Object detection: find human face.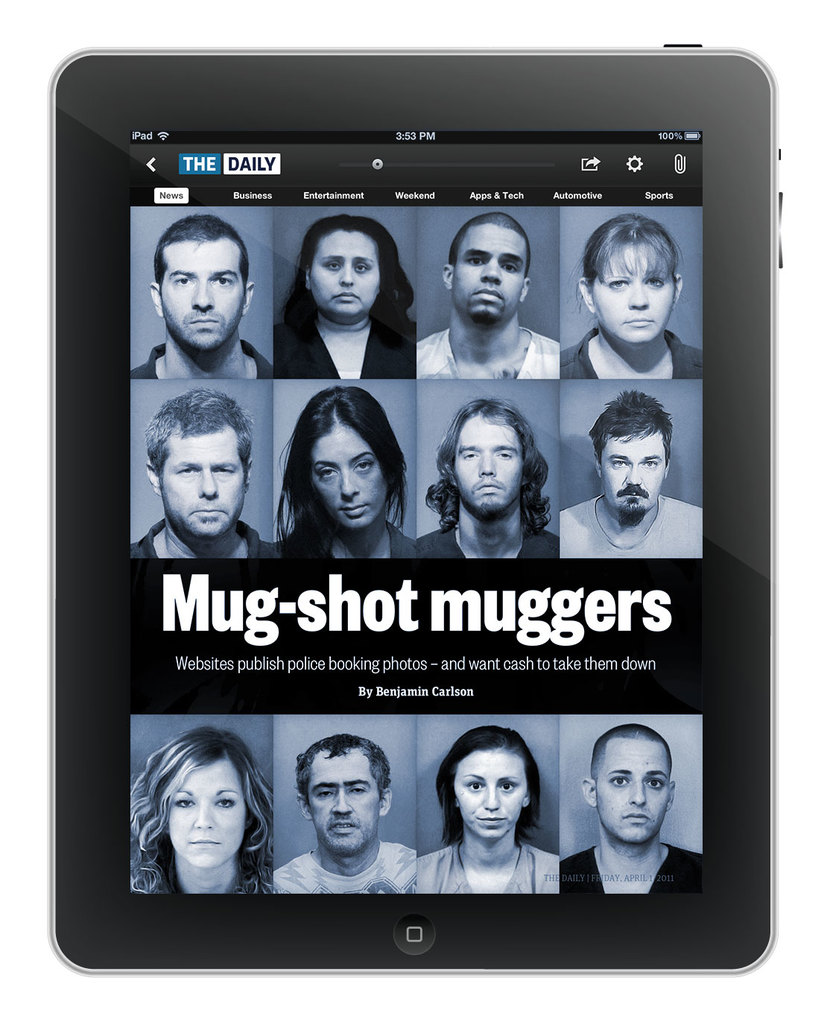
x1=160, y1=427, x2=248, y2=544.
